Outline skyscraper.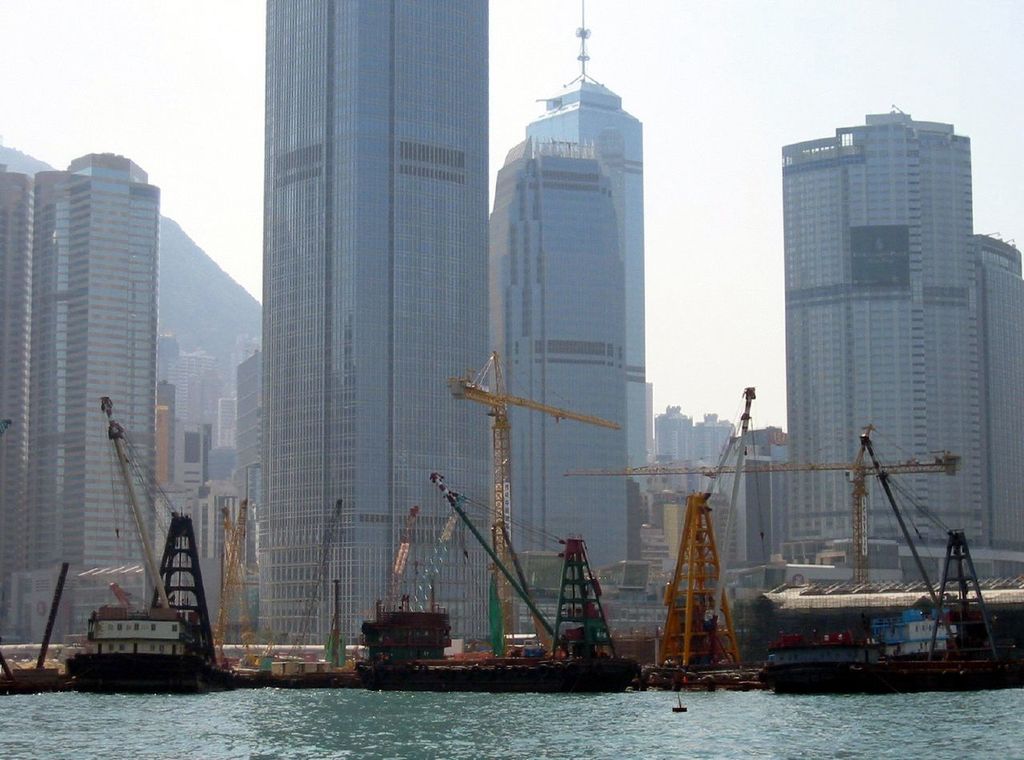
Outline: 491, 134, 626, 597.
